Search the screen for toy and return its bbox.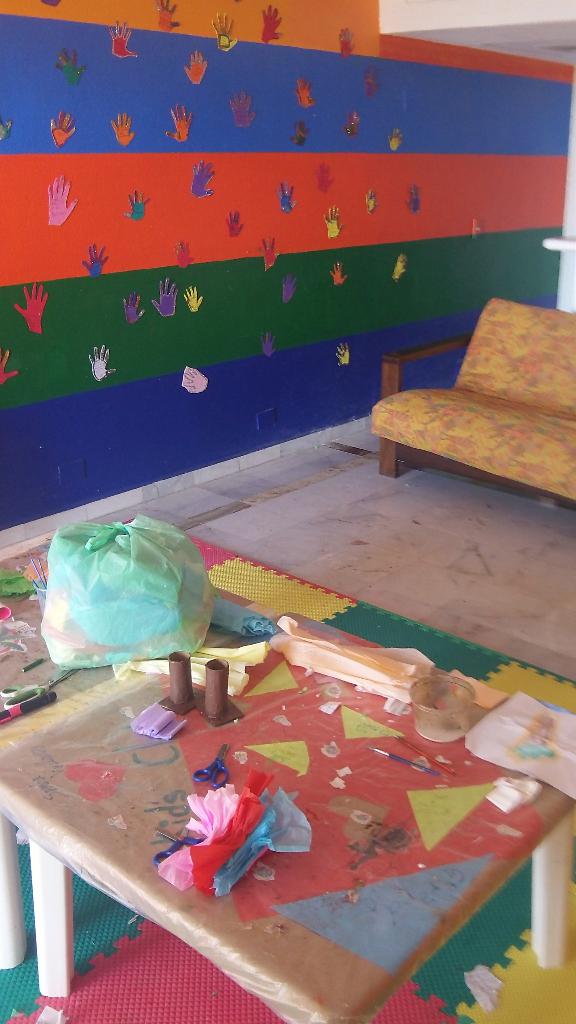
Found: [47, 179, 76, 231].
